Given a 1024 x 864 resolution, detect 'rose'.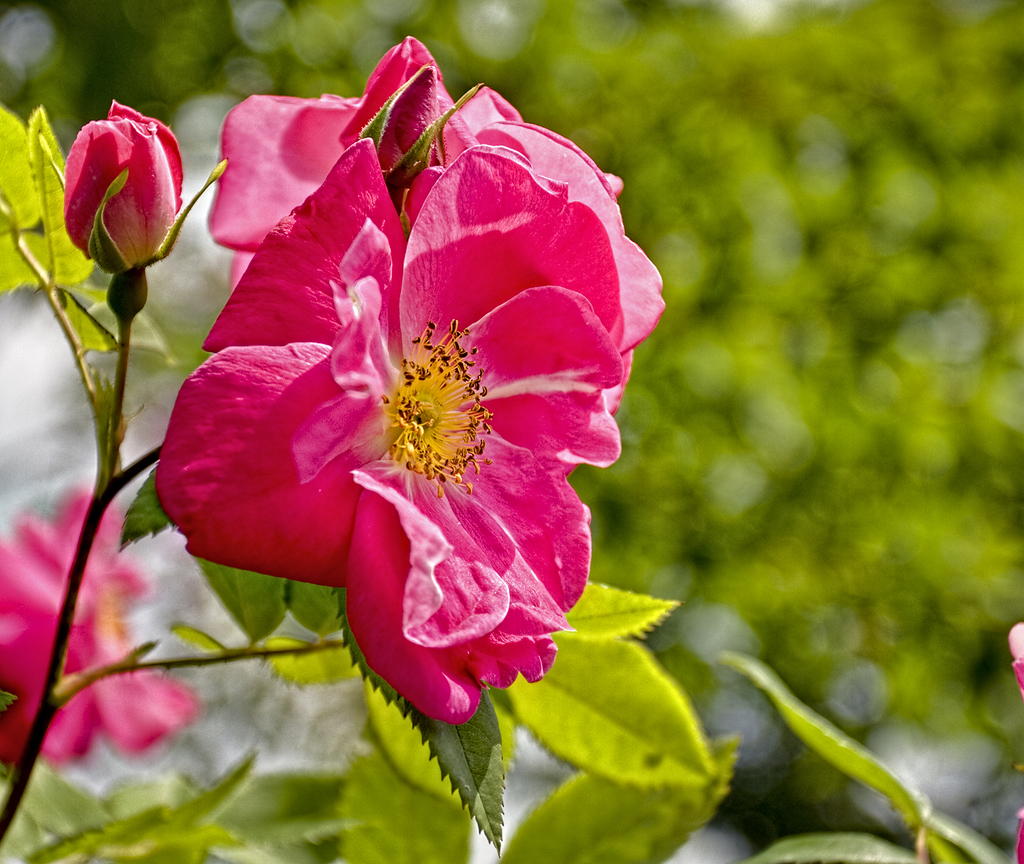
rect(61, 97, 187, 268).
